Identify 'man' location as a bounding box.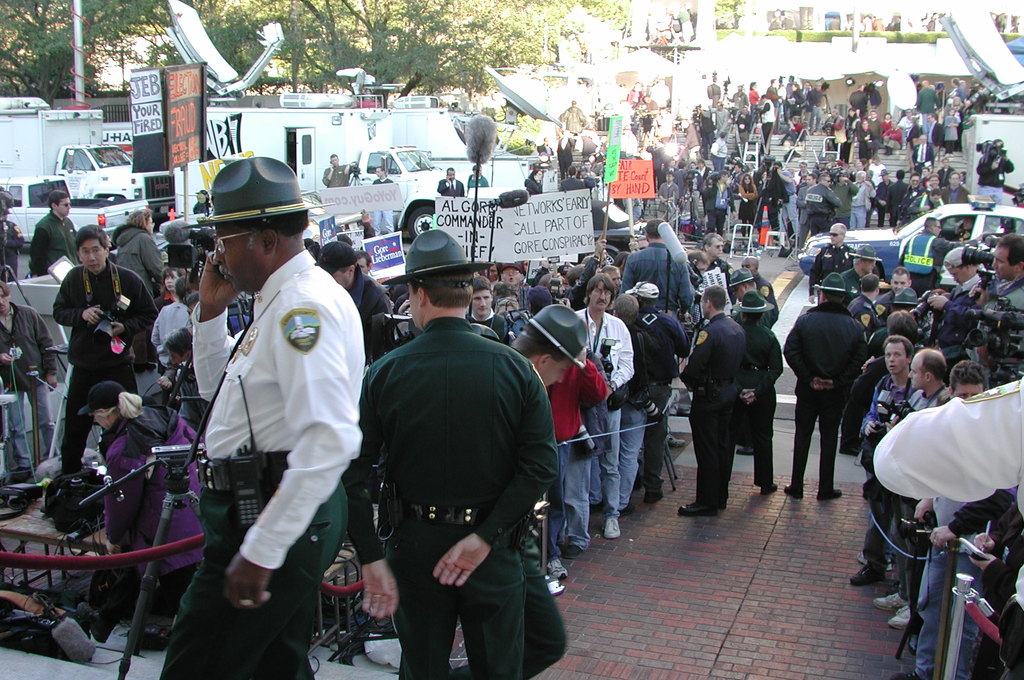
<region>436, 165, 470, 203</region>.
